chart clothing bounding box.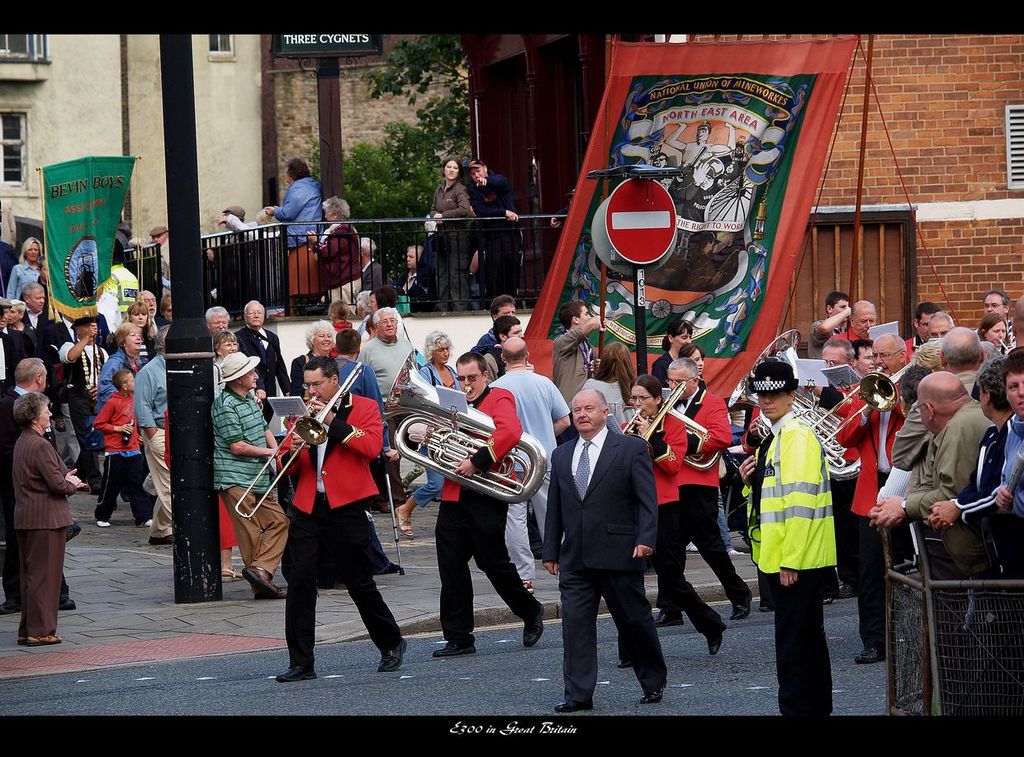
Charted: bbox(552, 326, 587, 405).
